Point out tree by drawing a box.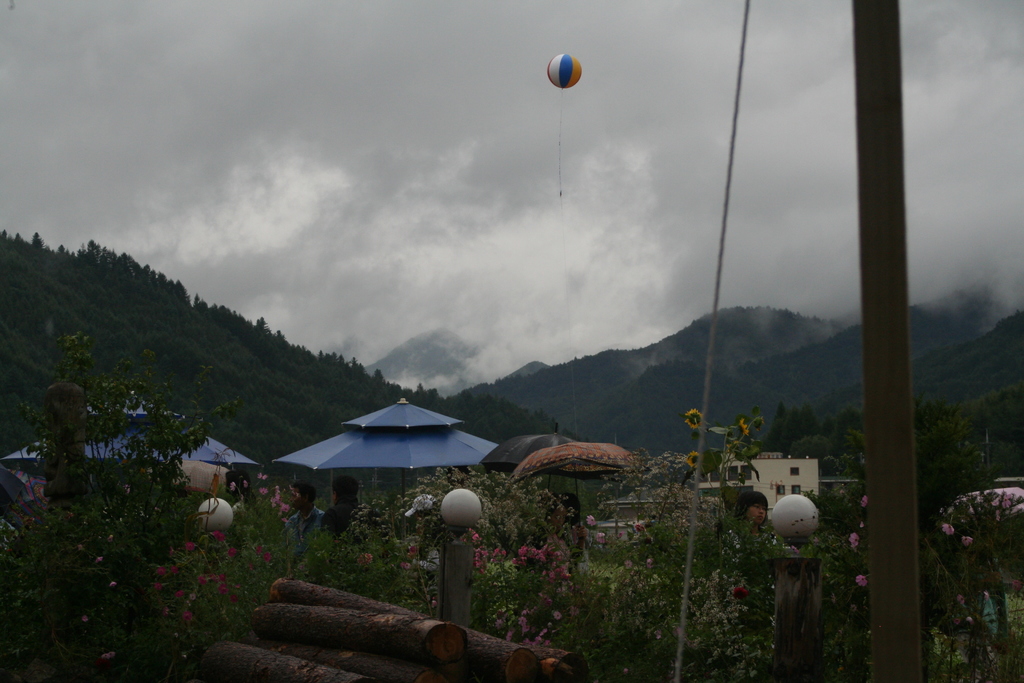
[796, 403, 824, 441].
